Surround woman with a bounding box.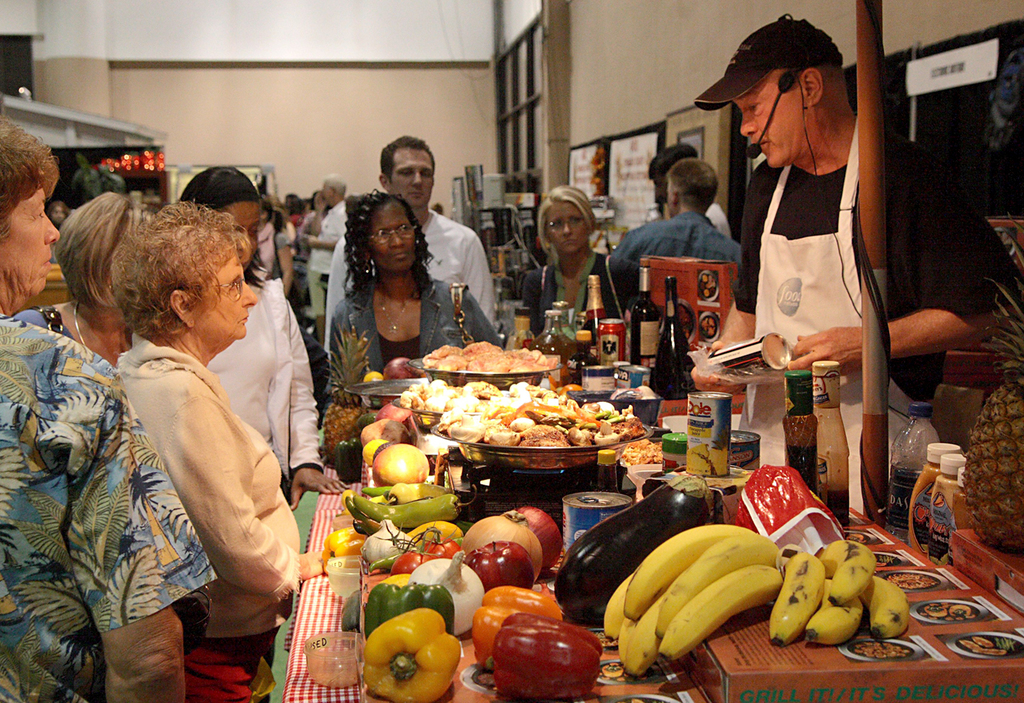
[112,201,335,702].
